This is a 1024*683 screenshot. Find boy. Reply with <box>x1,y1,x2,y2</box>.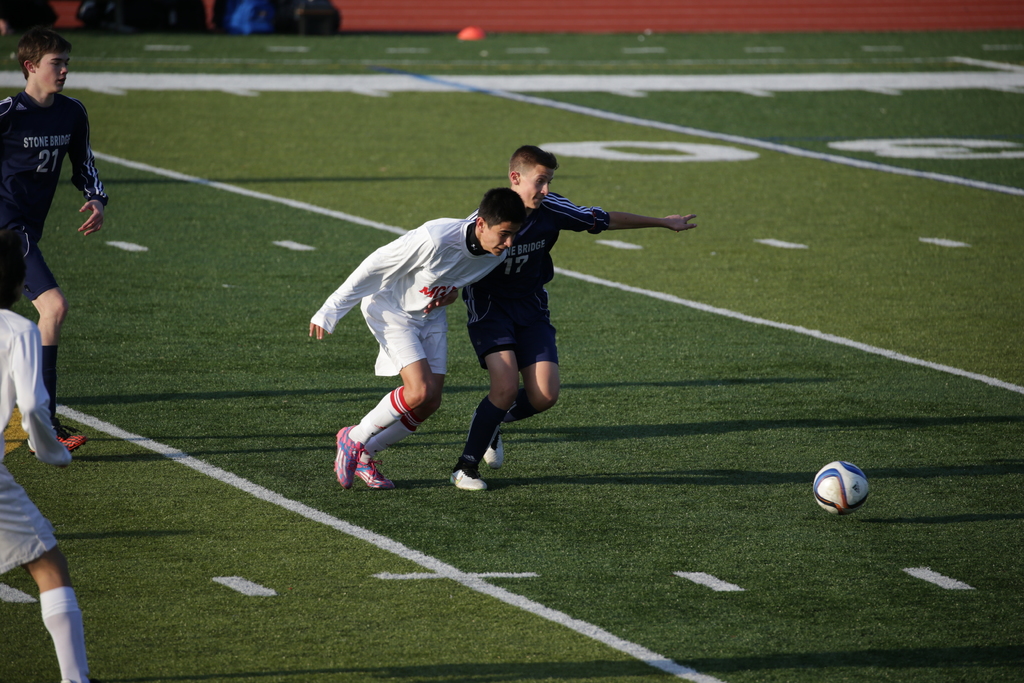
<box>426,142,698,492</box>.
